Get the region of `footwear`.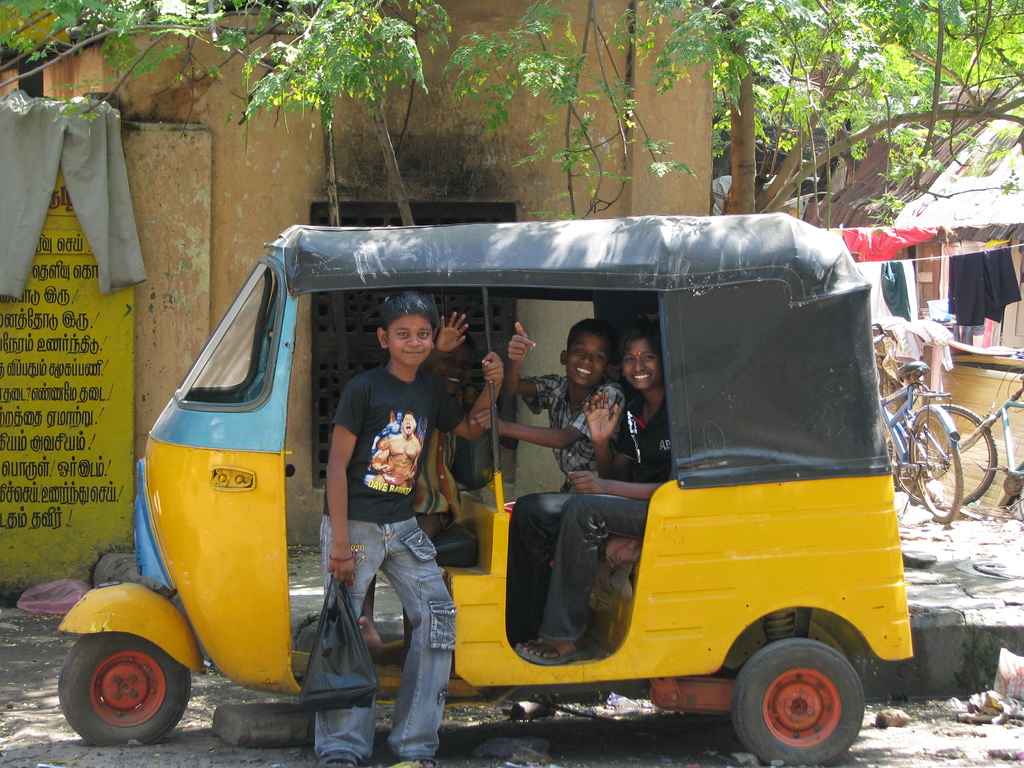
pyautogui.locateOnScreen(514, 636, 604, 666).
